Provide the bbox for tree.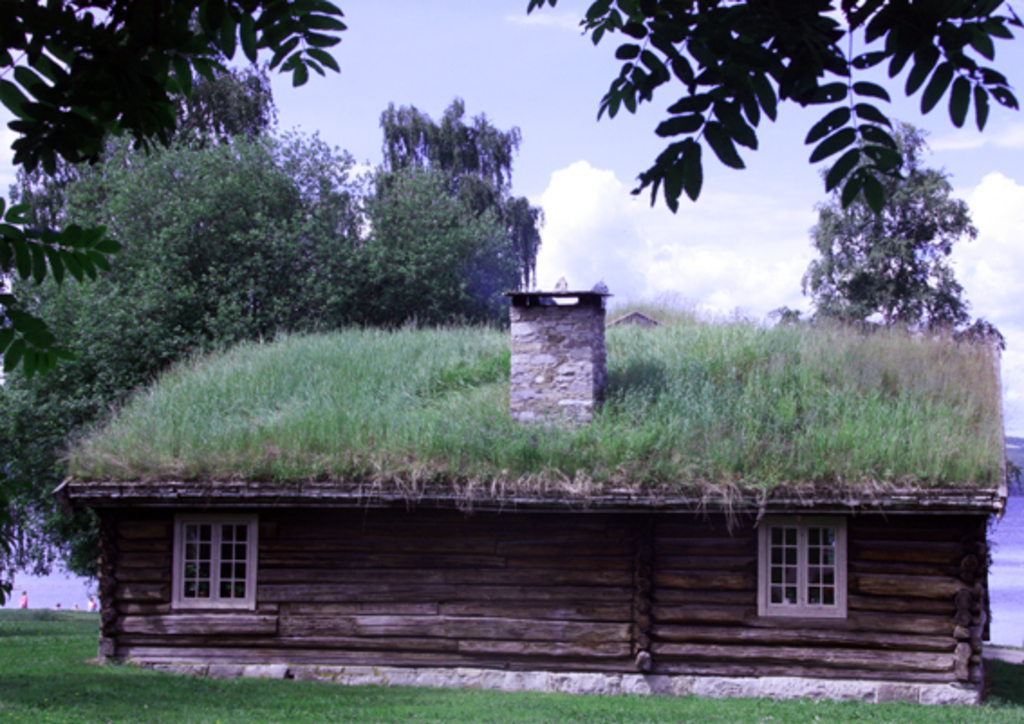
<box>802,128,975,352</box>.
